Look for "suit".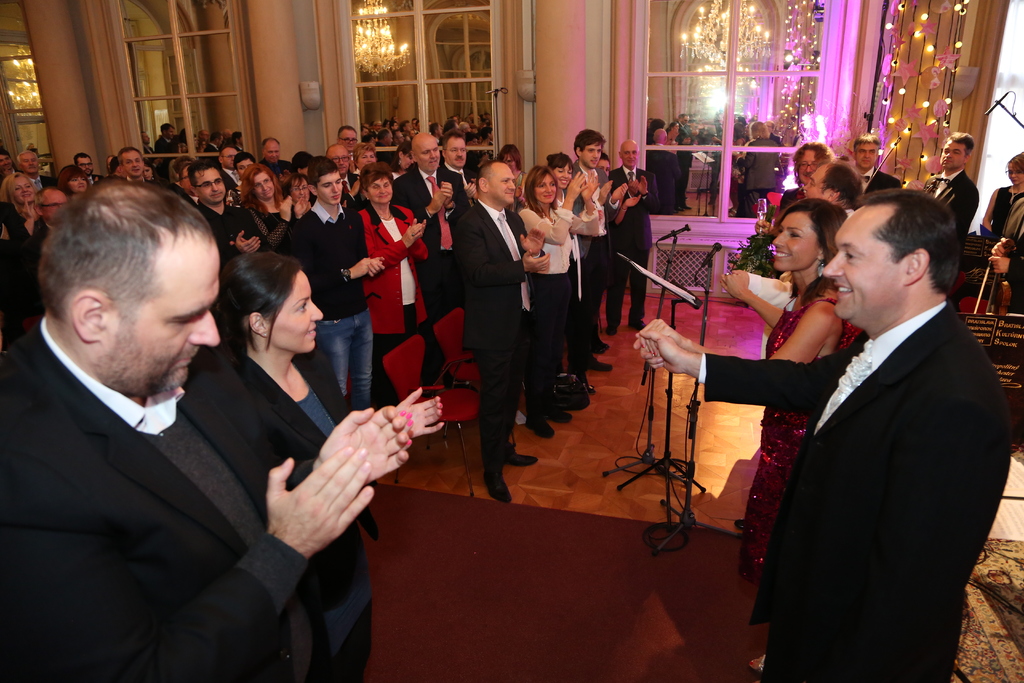
Found: (88, 172, 99, 188).
